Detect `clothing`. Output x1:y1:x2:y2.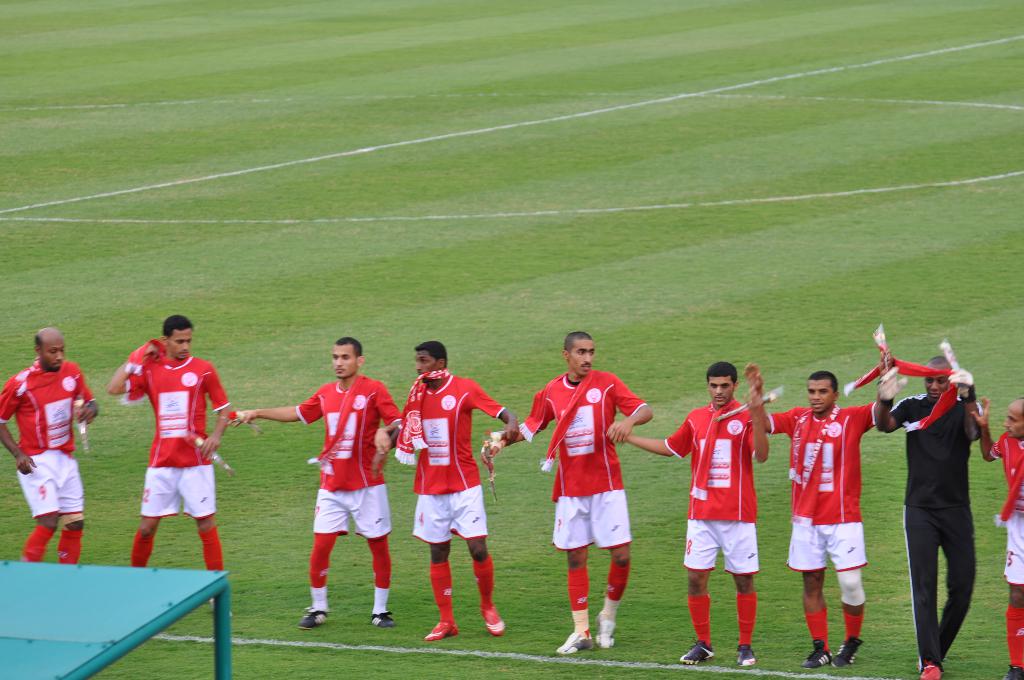
316:487:399:533.
